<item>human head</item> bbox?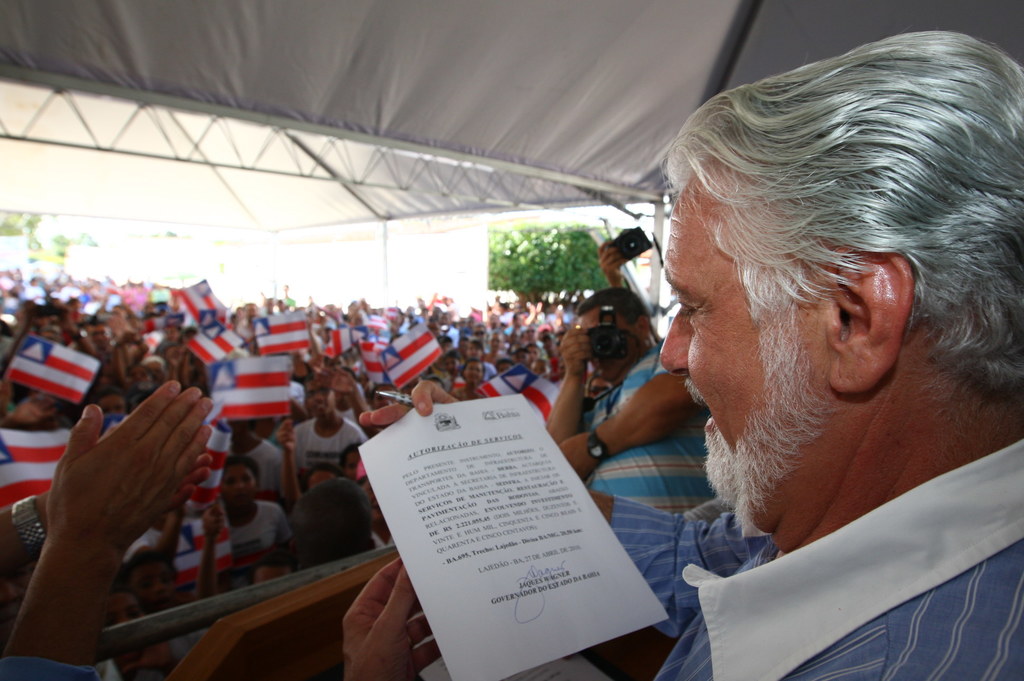
Rect(659, 31, 1020, 531)
